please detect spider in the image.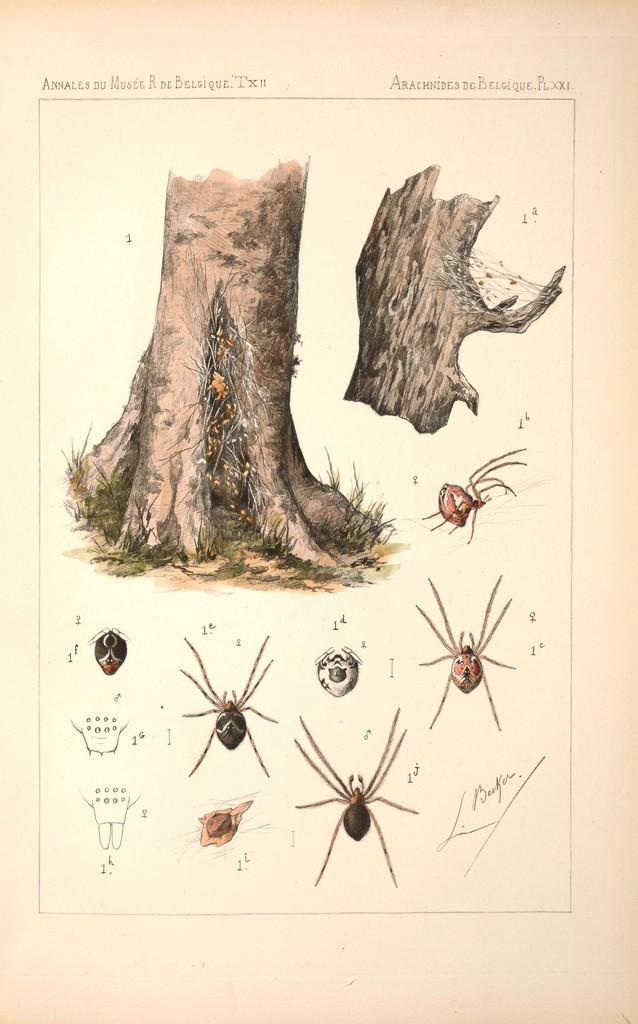
(left=177, top=630, right=283, bottom=774).
